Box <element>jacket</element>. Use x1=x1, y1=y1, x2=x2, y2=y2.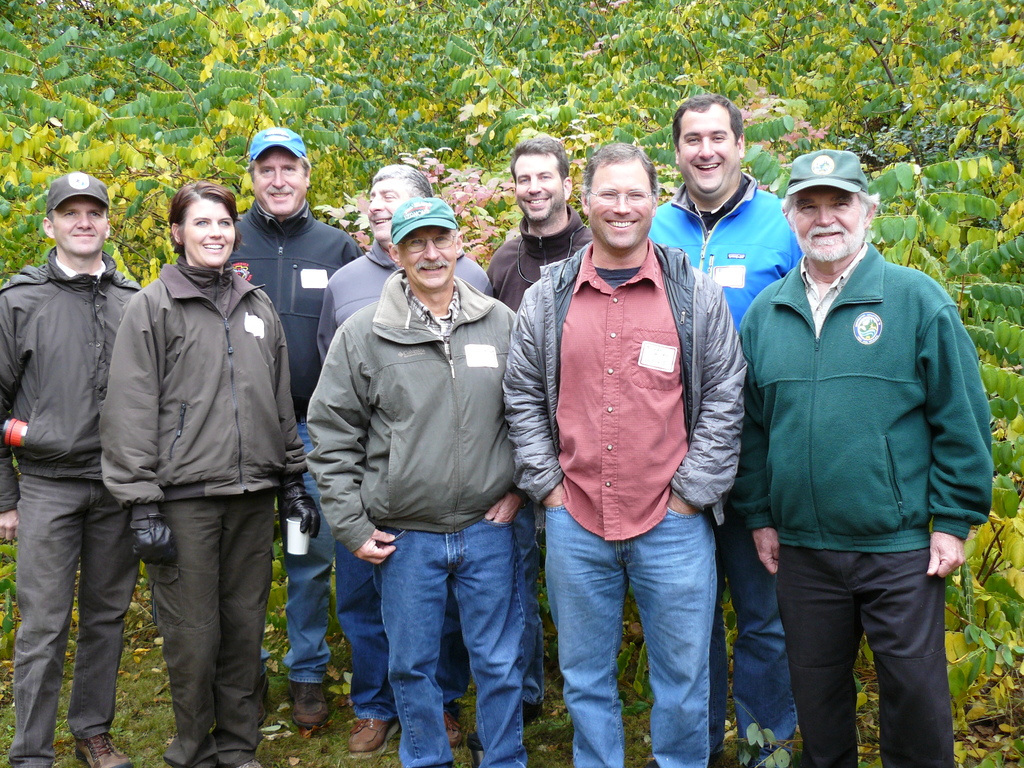
x1=313, y1=234, x2=494, y2=367.
